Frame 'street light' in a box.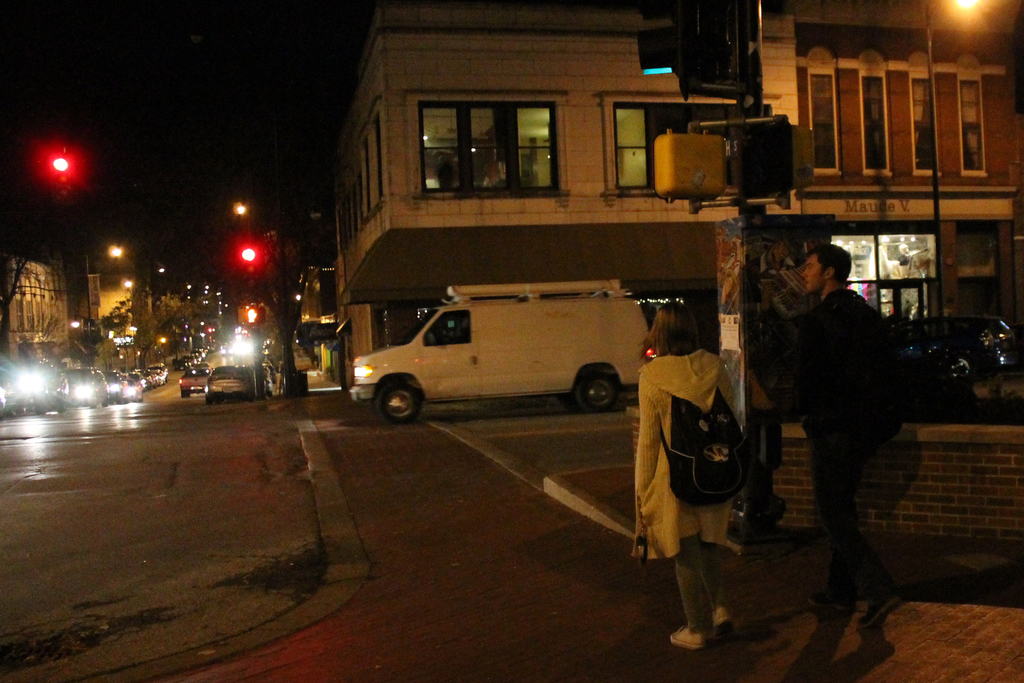
pyautogui.locateOnScreen(70, 318, 83, 332).
